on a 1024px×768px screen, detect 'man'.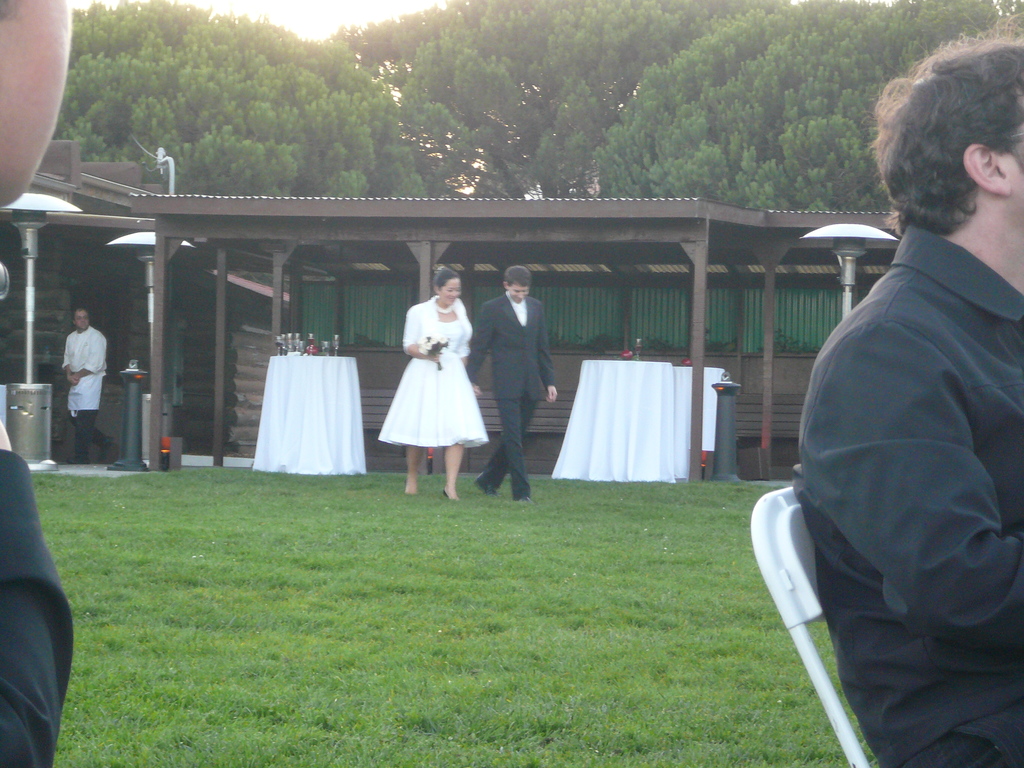
(left=760, top=54, right=1023, bottom=757).
